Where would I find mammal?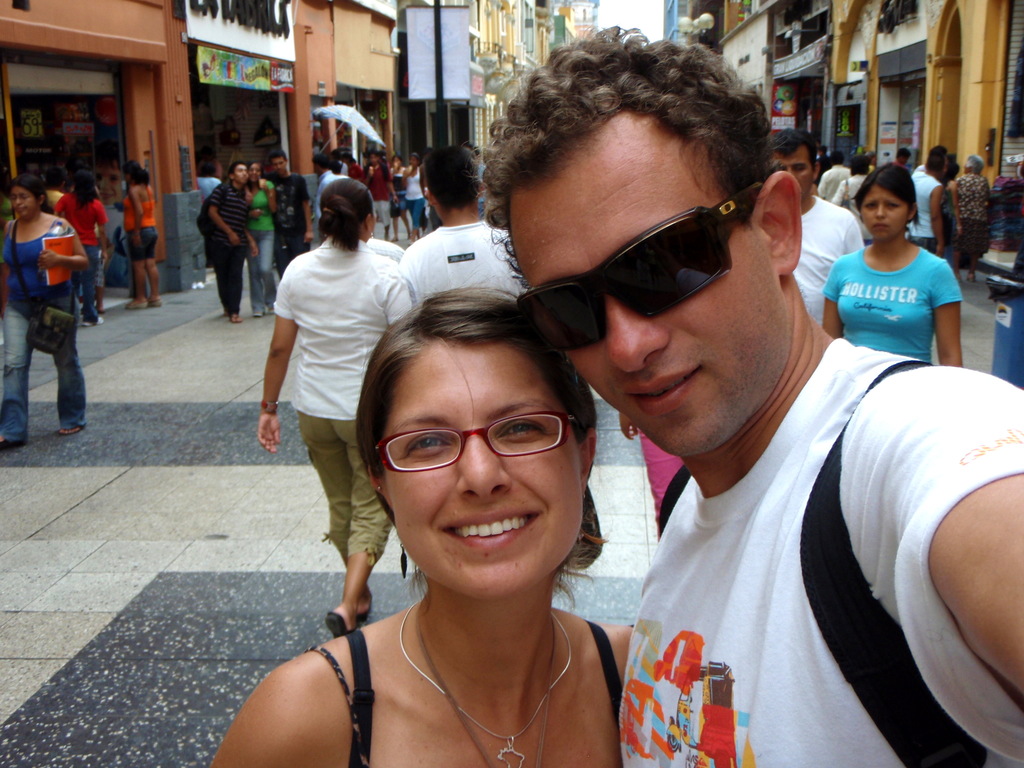
At [910,156,946,258].
